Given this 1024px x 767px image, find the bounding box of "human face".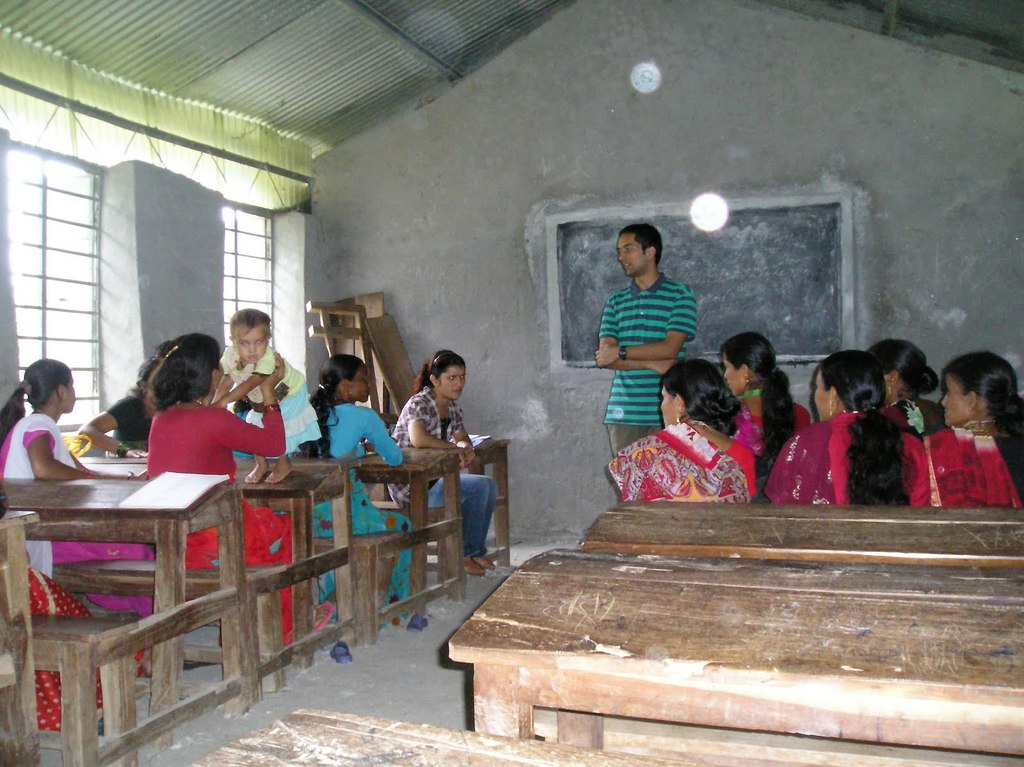
349, 365, 371, 400.
